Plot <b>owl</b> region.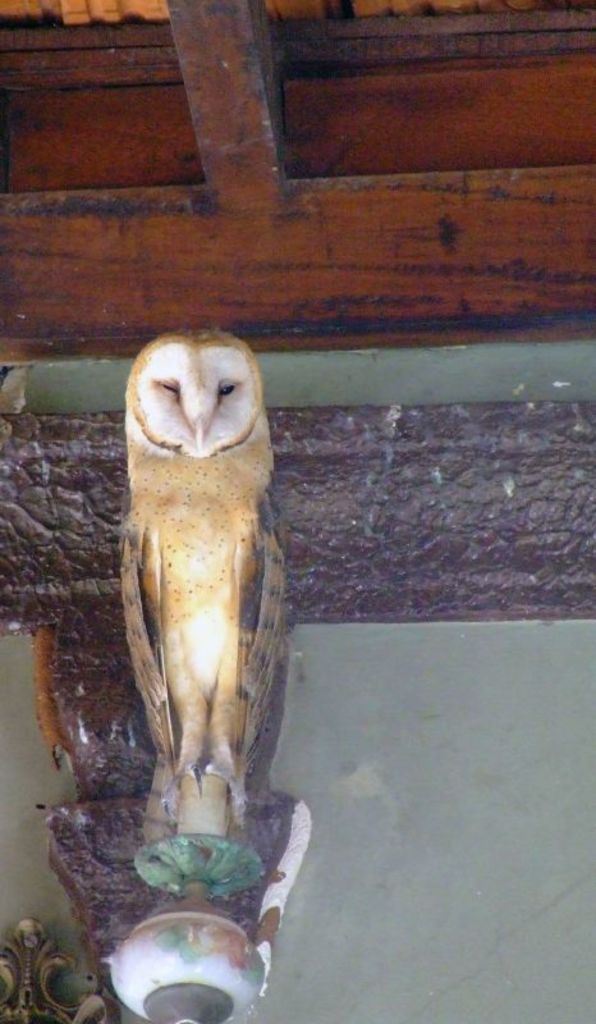
Plotted at {"left": 119, "top": 316, "right": 306, "bottom": 890}.
